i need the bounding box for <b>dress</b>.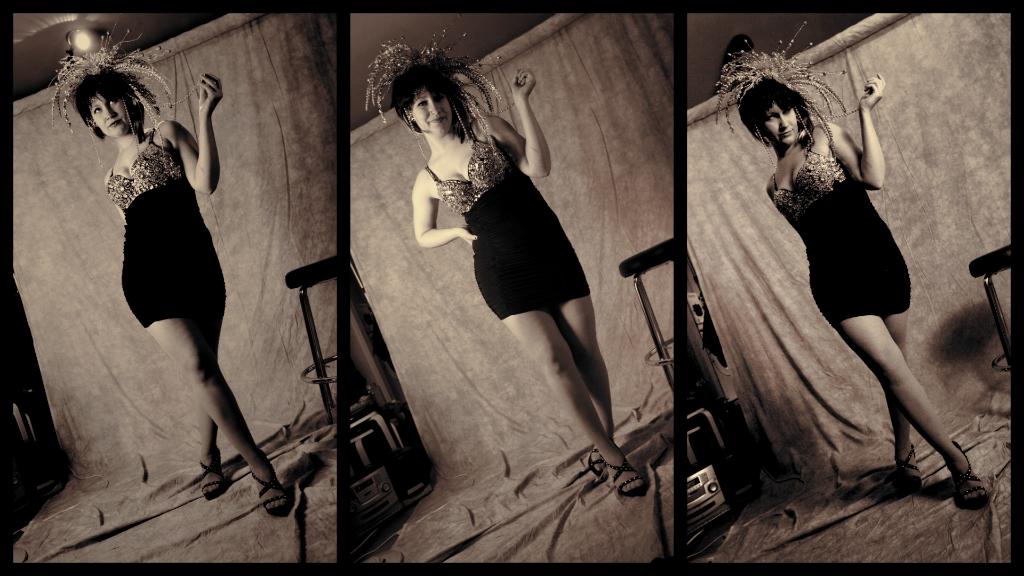
Here it is: <bbox>425, 121, 585, 319</bbox>.
